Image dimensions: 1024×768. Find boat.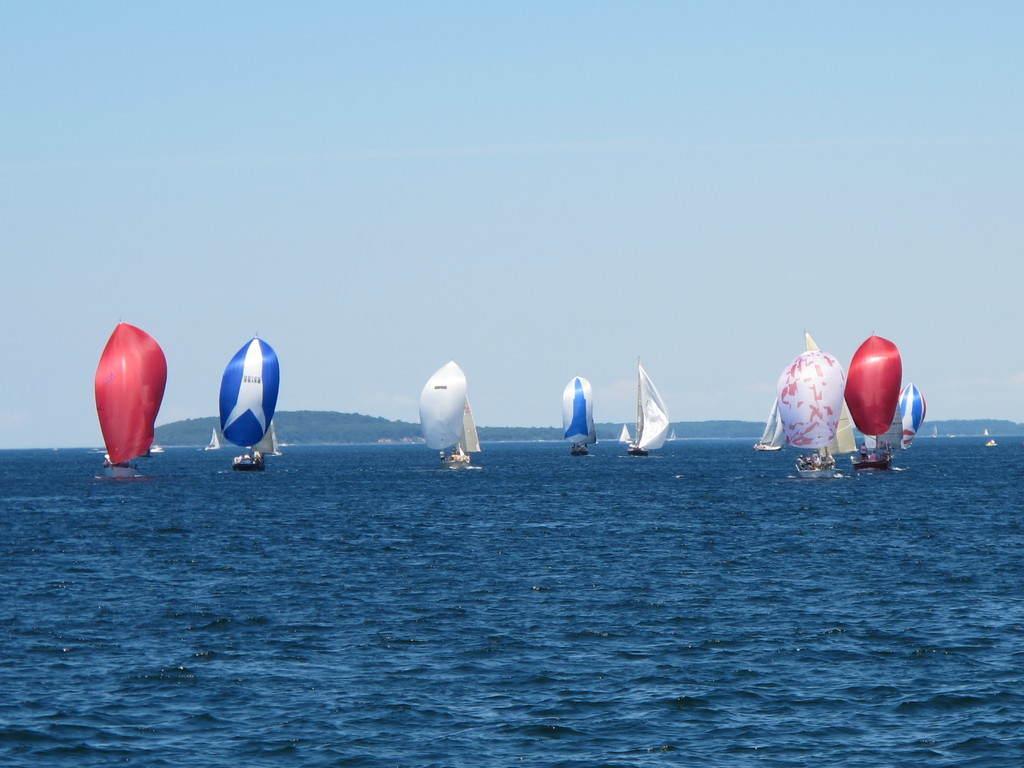
x1=564, y1=373, x2=596, y2=458.
